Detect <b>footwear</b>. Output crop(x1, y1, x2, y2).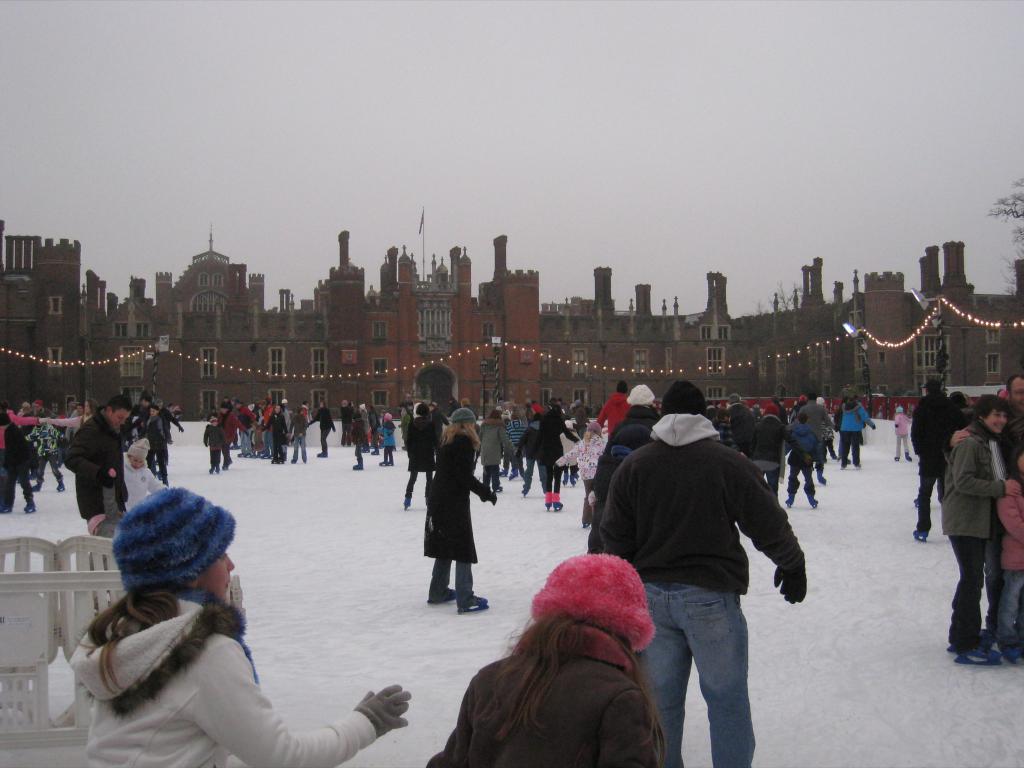
crop(904, 455, 913, 460).
